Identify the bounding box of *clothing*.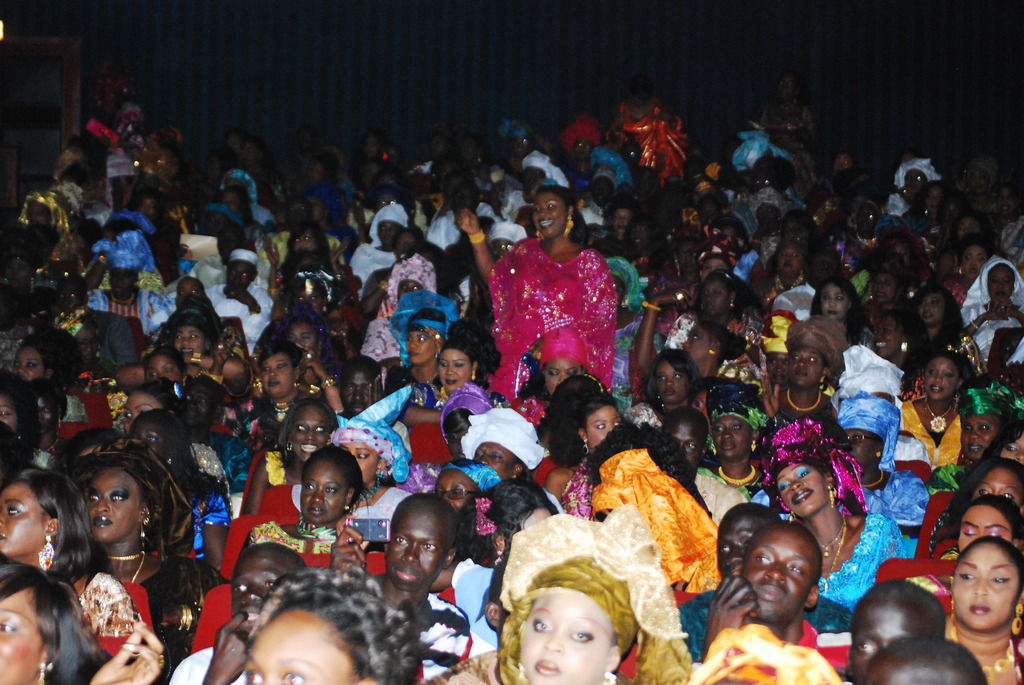
[876,468,922,524].
